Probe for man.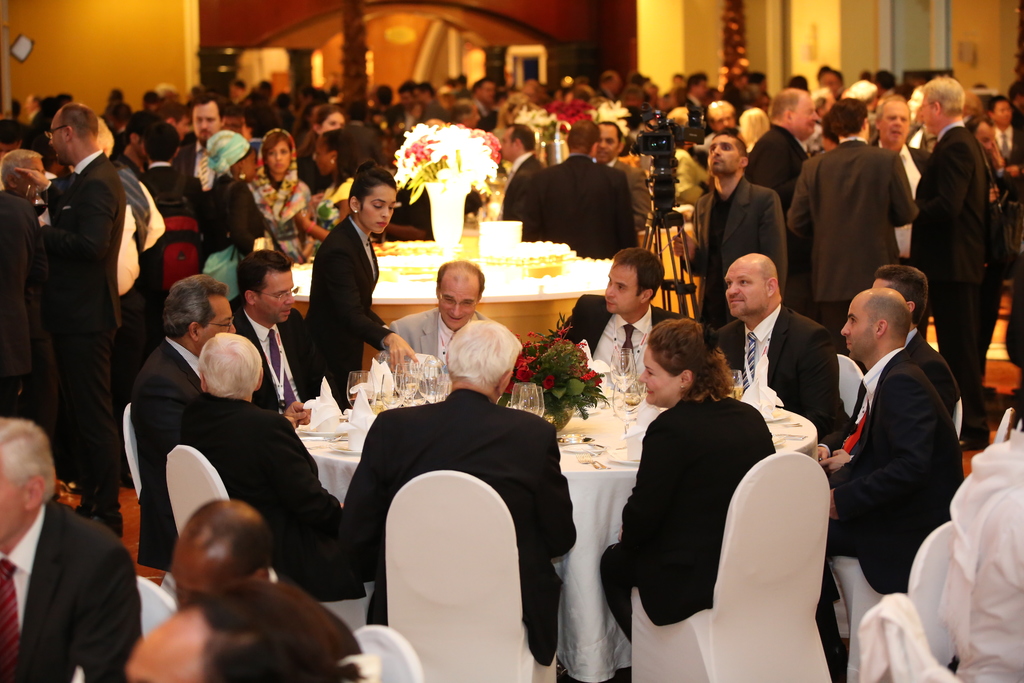
Probe result: [909, 74, 1002, 383].
